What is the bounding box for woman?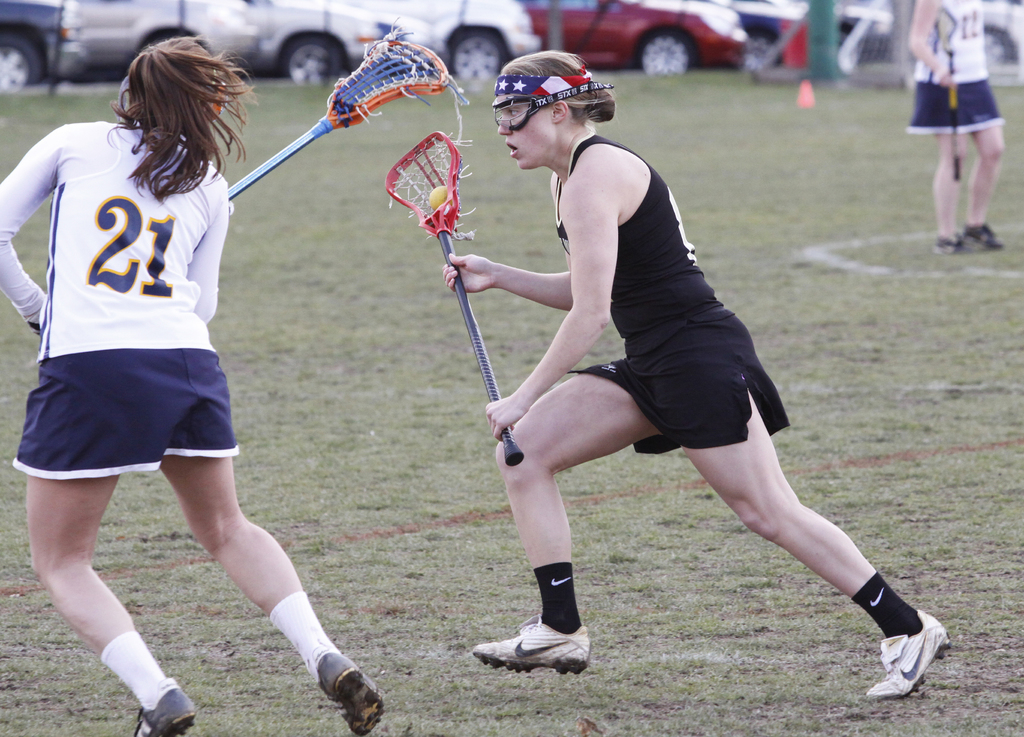
0:33:385:736.
